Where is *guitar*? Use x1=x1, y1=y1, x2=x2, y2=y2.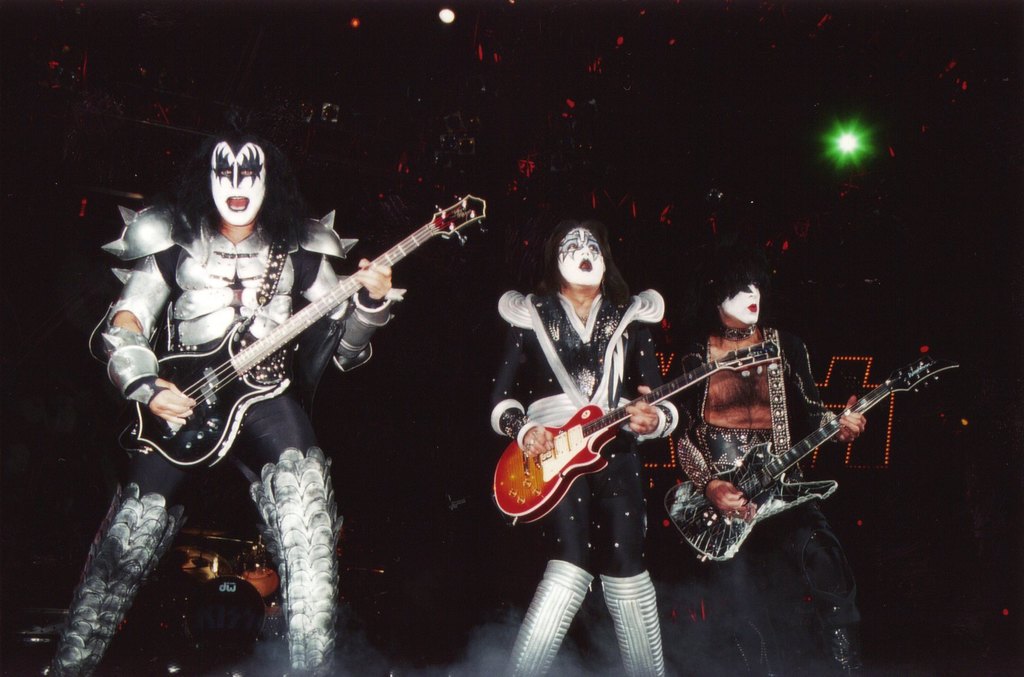
x1=659, y1=348, x2=963, y2=567.
